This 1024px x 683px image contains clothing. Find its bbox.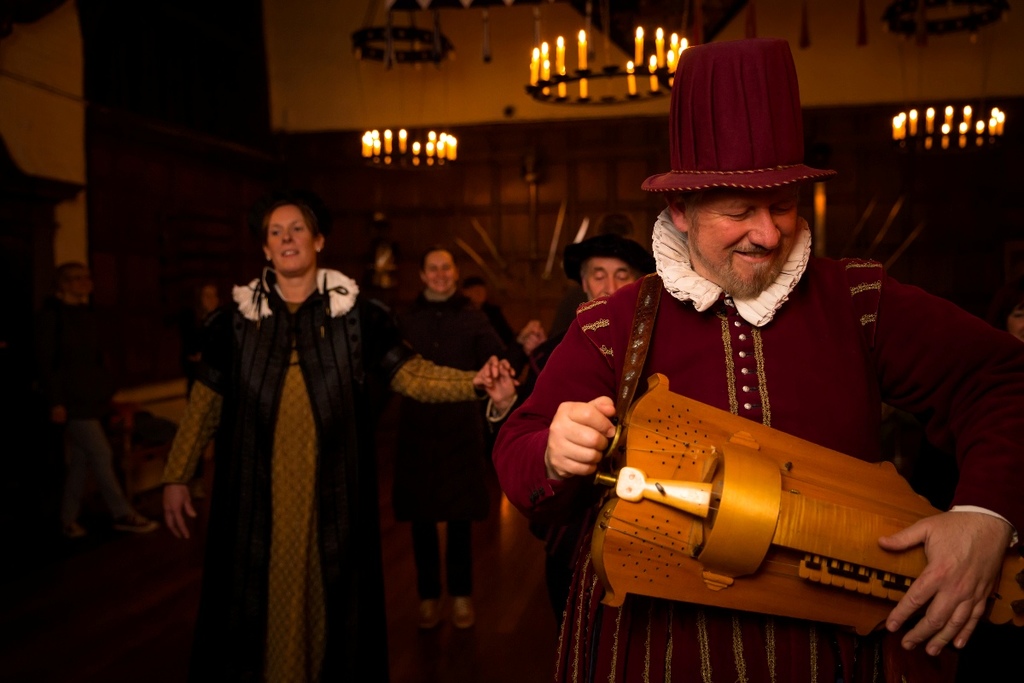
[left=517, top=305, right=574, bottom=640].
